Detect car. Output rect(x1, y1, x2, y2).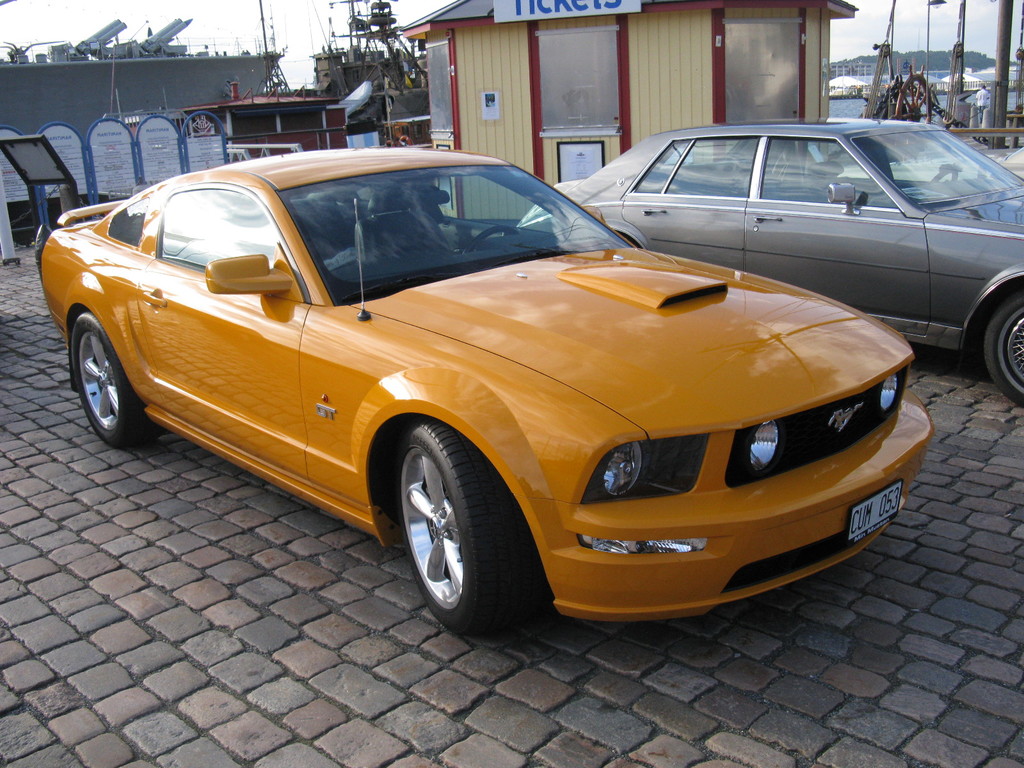
rect(24, 148, 938, 646).
